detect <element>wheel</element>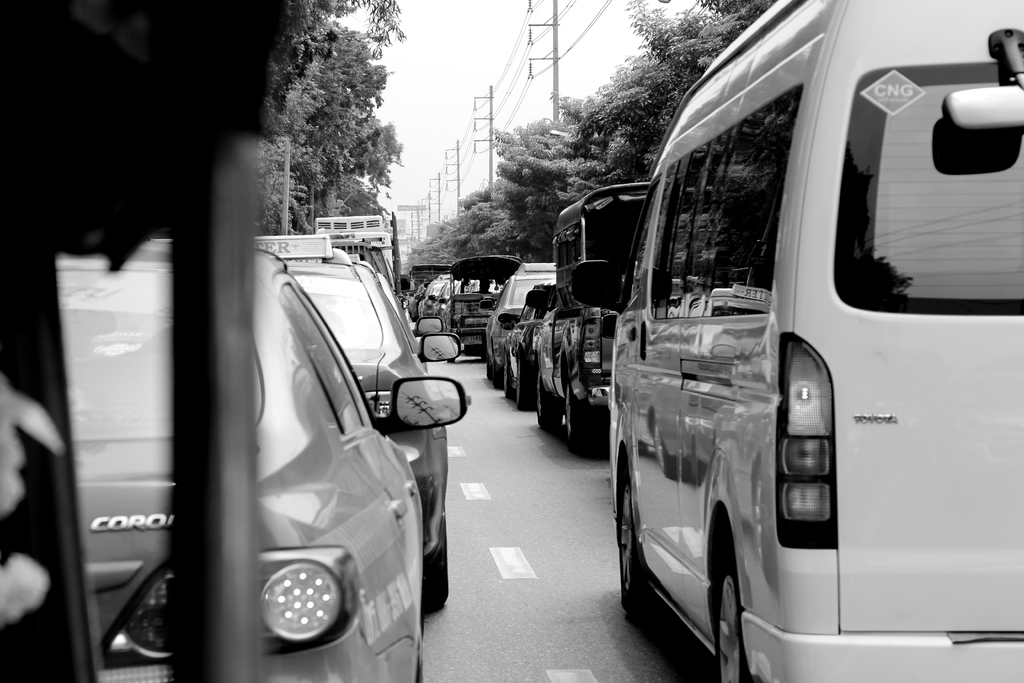
select_region(567, 384, 593, 452)
